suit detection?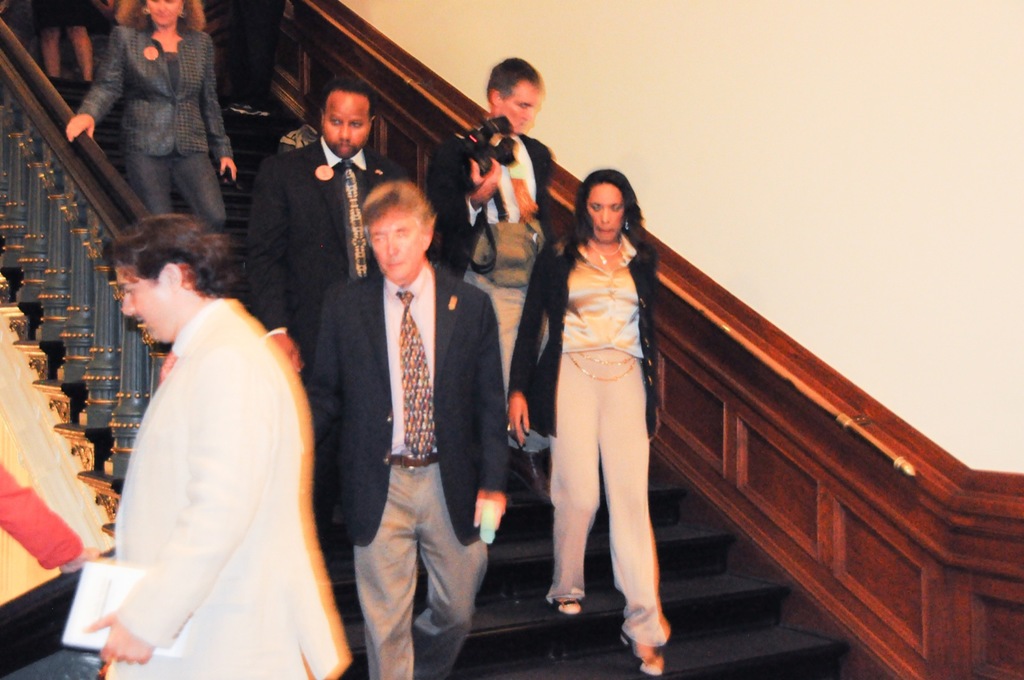
(110, 295, 350, 679)
